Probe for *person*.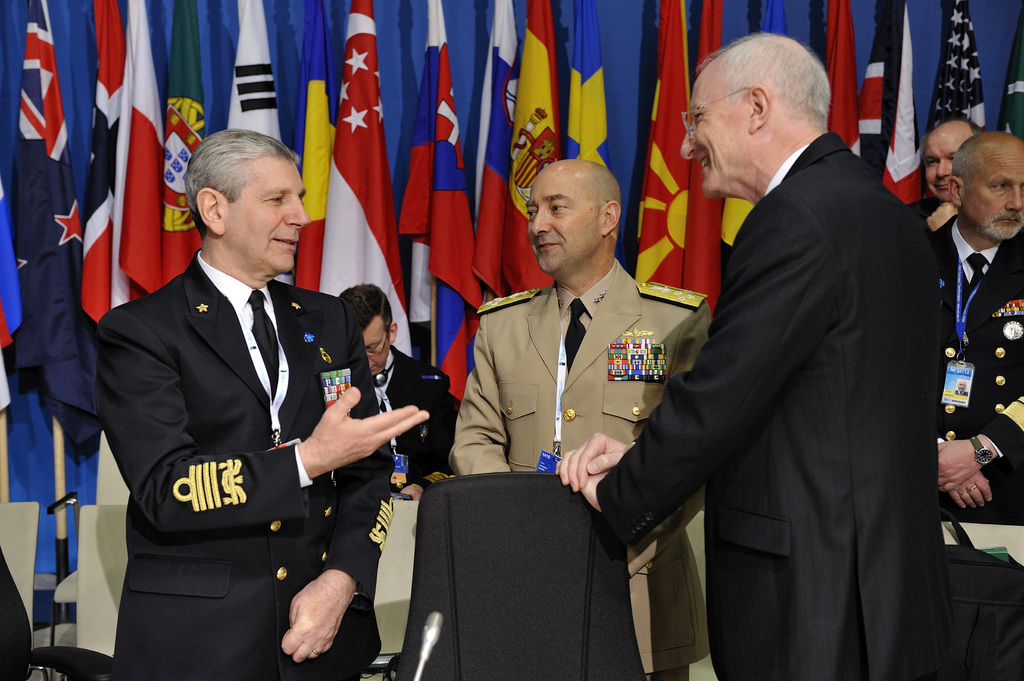
Probe result: (447, 158, 713, 680).
